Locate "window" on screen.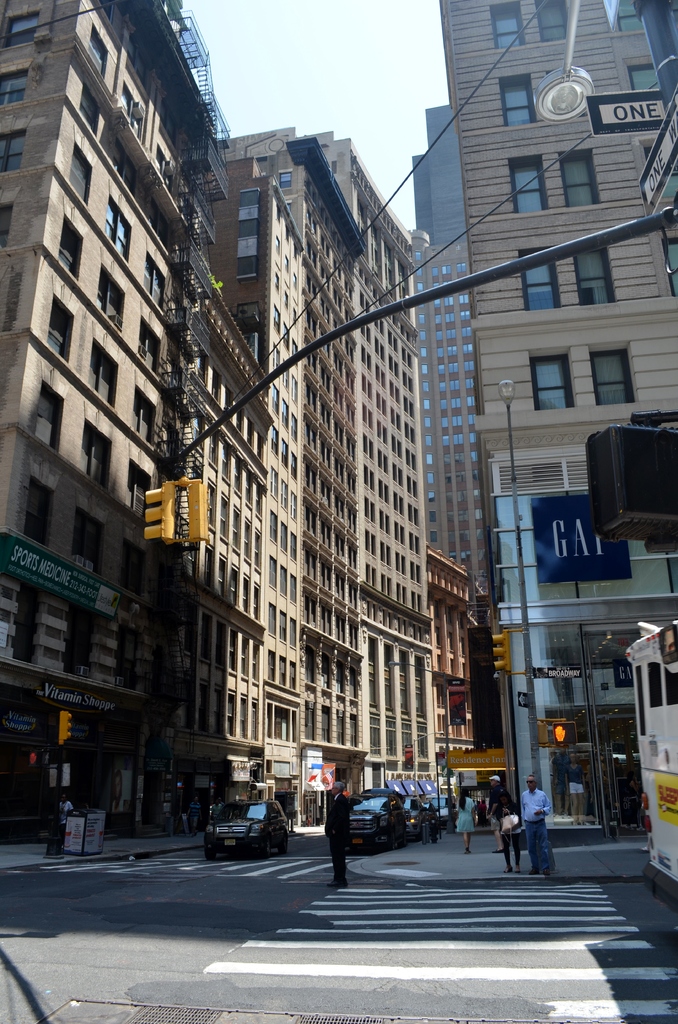
On screen at BBox(49, 300, 81, 364).
